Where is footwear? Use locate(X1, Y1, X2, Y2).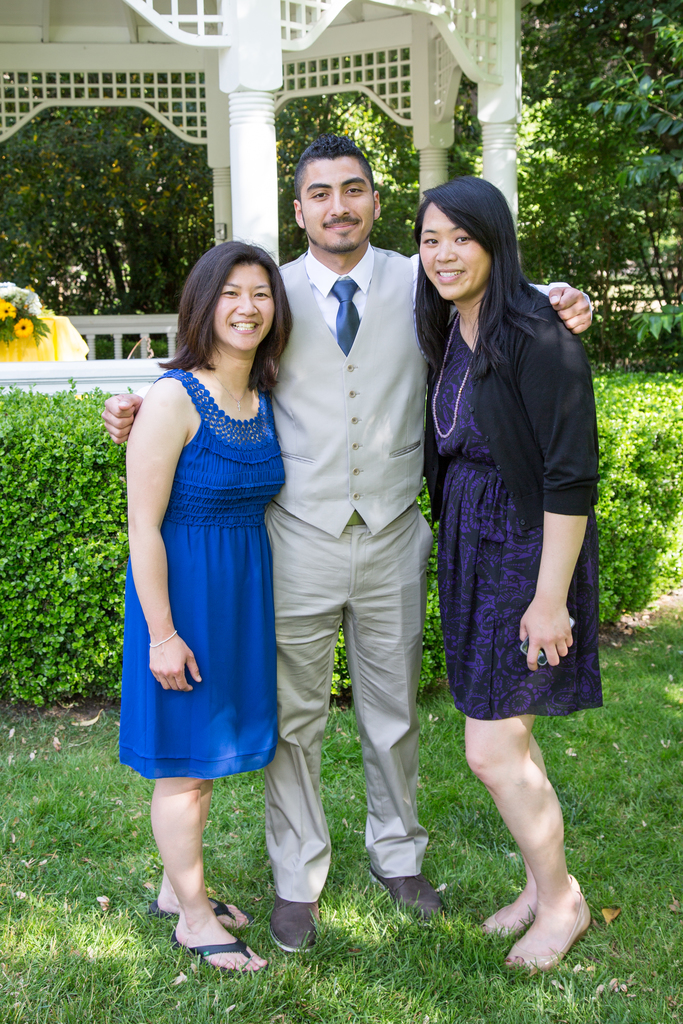
locate(267, 886, 320, 956).
